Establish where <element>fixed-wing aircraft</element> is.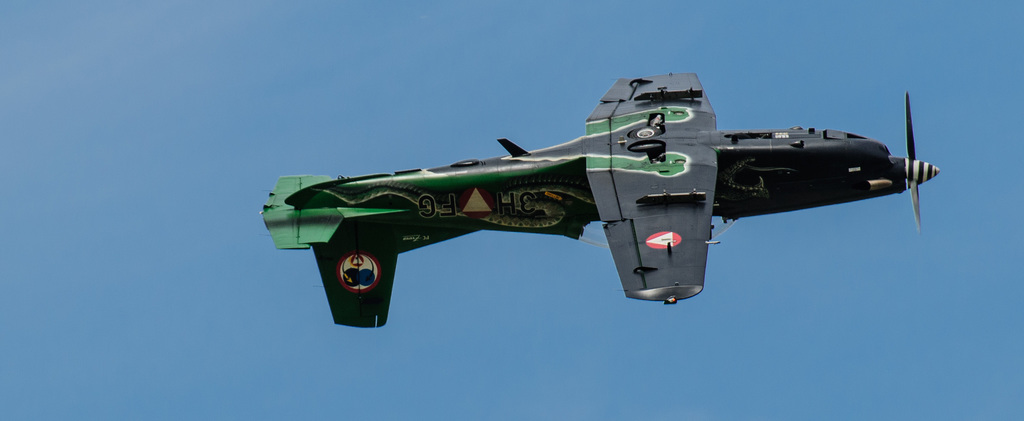
Established at region(259, 63, 947, 319).
